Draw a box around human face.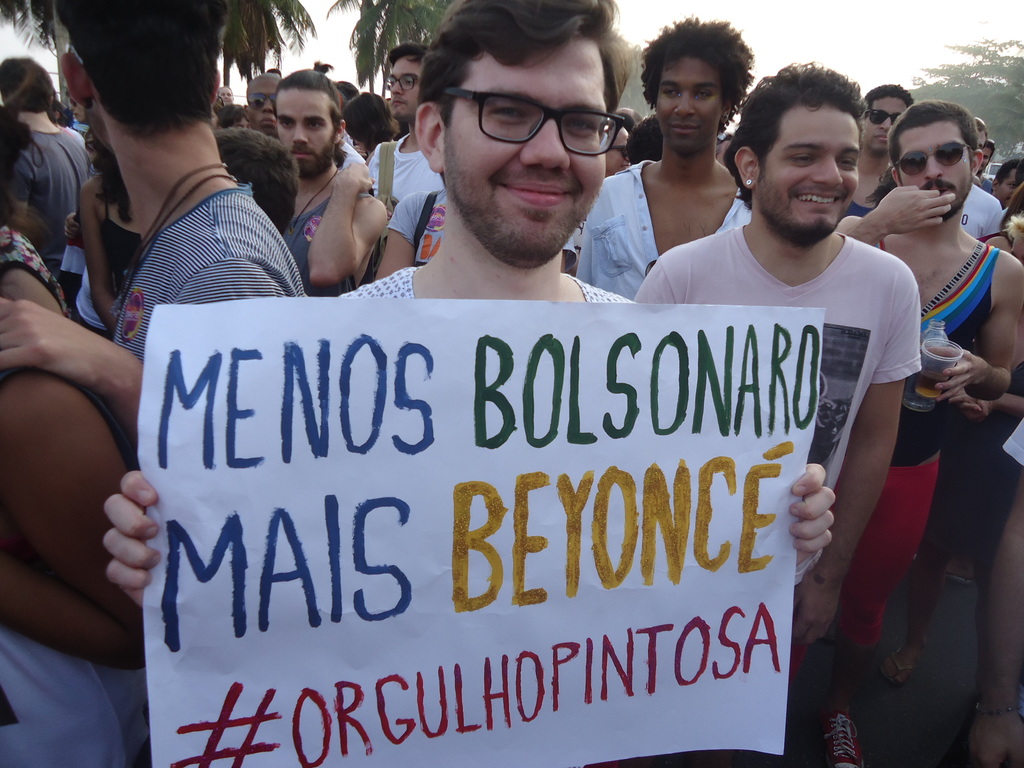
locate(859, 94, 911, 157).
